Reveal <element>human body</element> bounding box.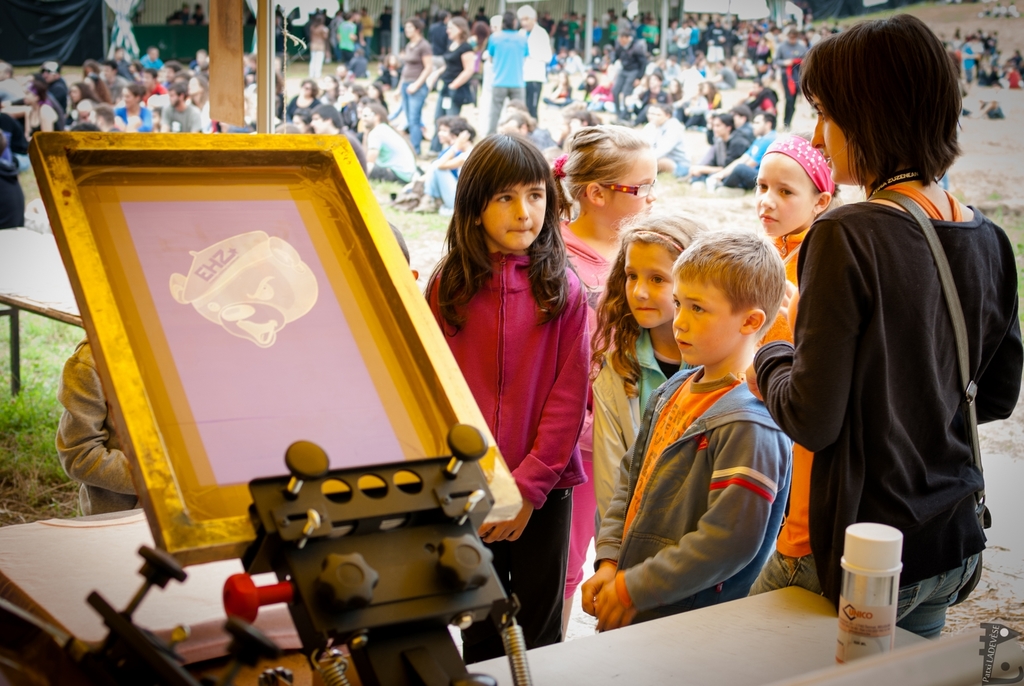
Revealed: 580, 235, 783, 628.
